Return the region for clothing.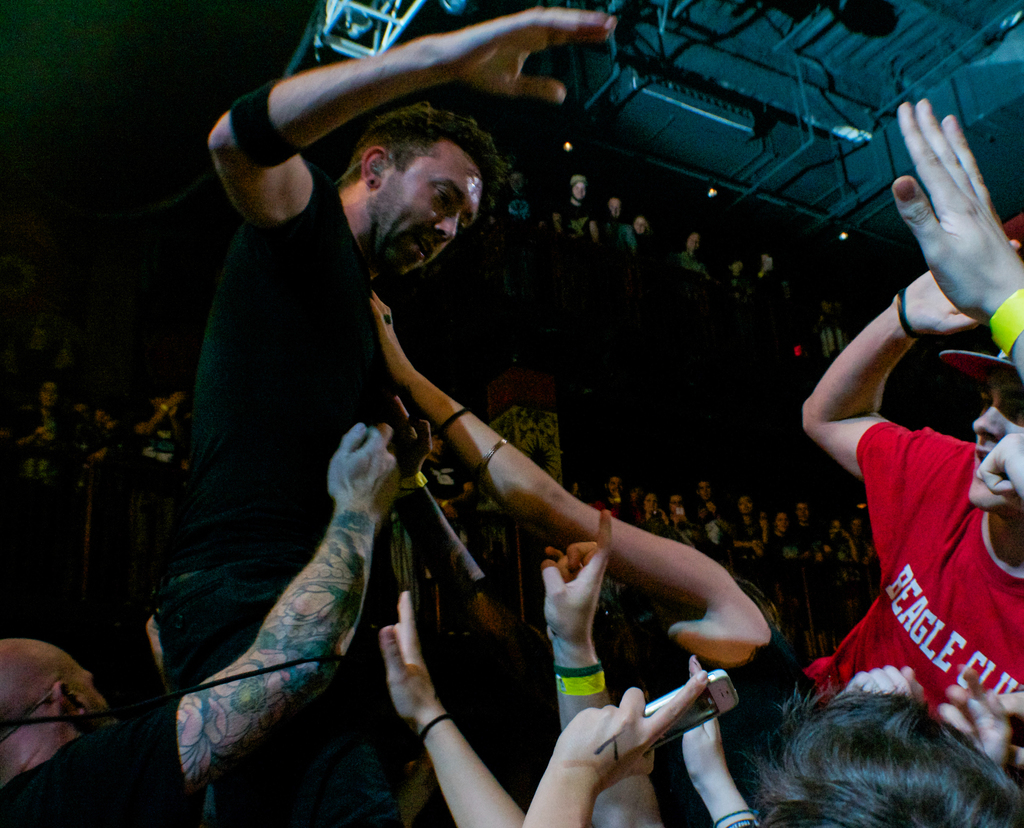
806/409/1023/780.
